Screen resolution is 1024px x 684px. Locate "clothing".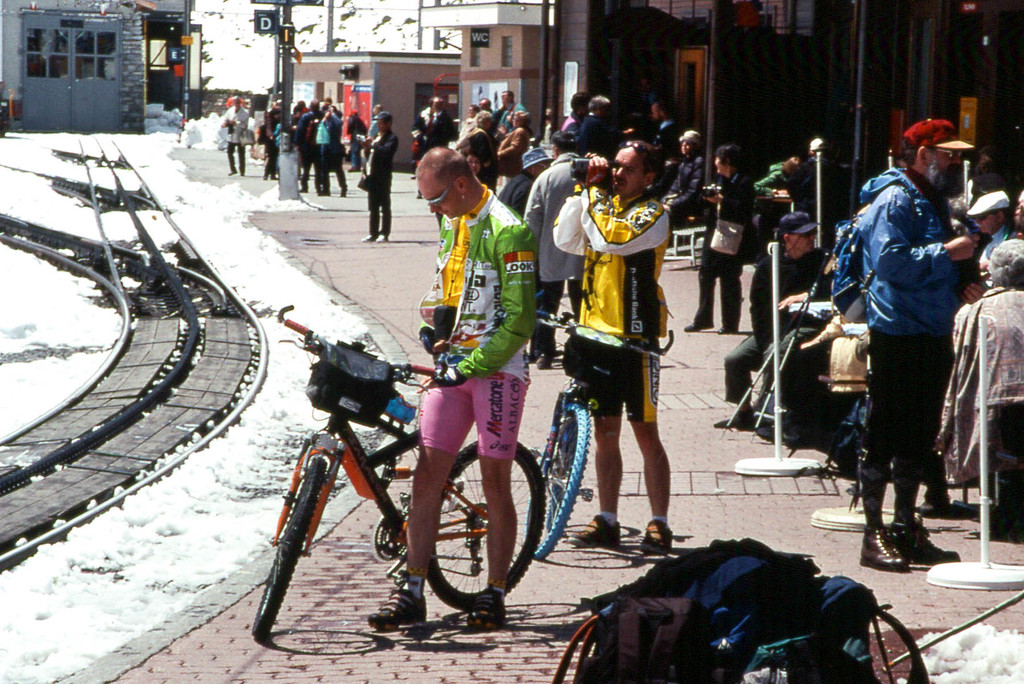
<bbox>262, 113, 279, 175</bbox>.
